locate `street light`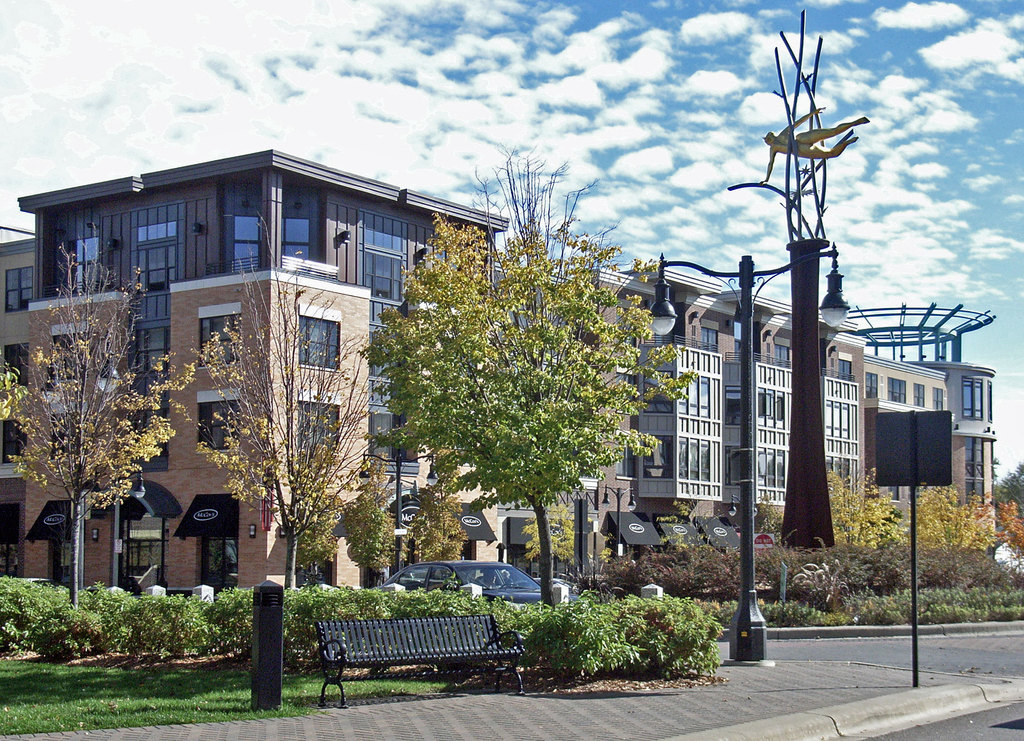
pyautogui.locateOnScreen(728, 491, 761, 520)
